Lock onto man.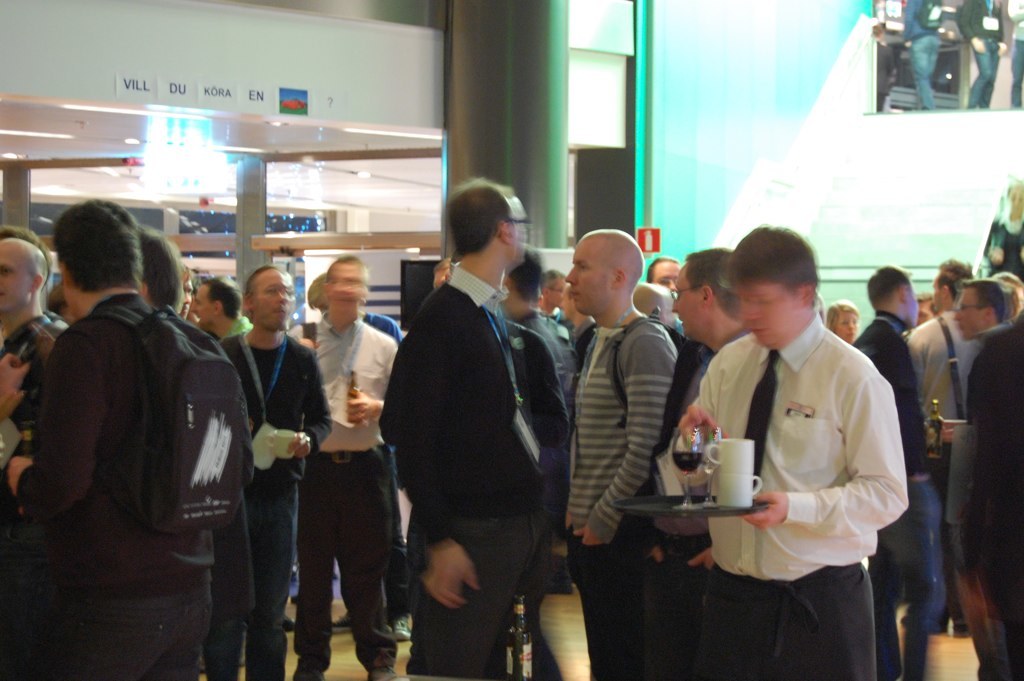
Locked: (left=282, top=250, right=401, bottom=680).
